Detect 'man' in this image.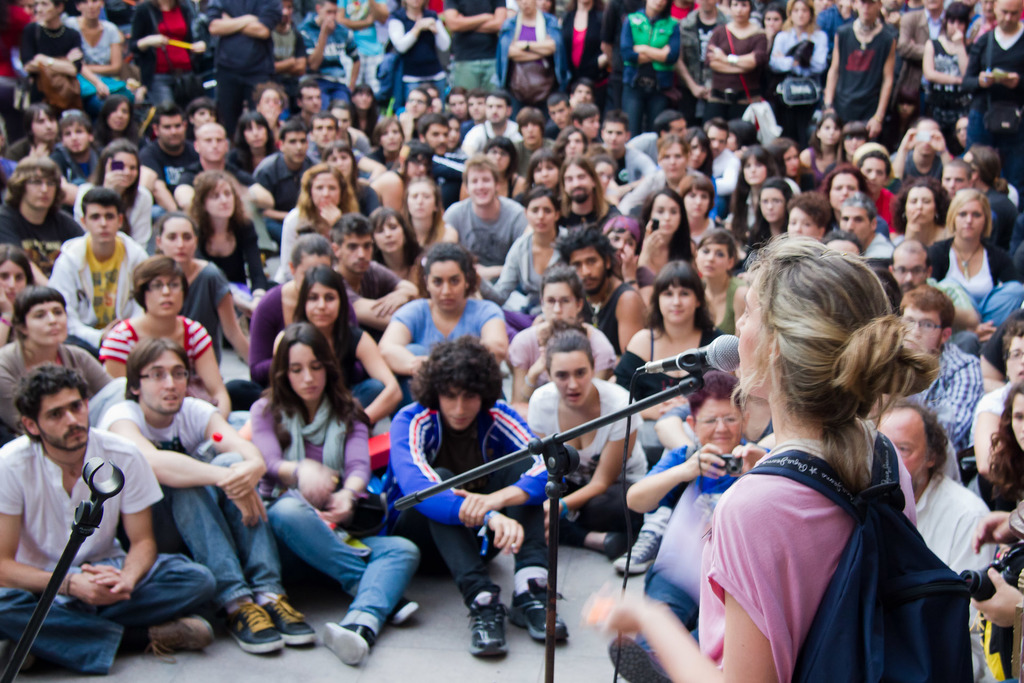
Detection: <box>386,334,572,655</box>.
